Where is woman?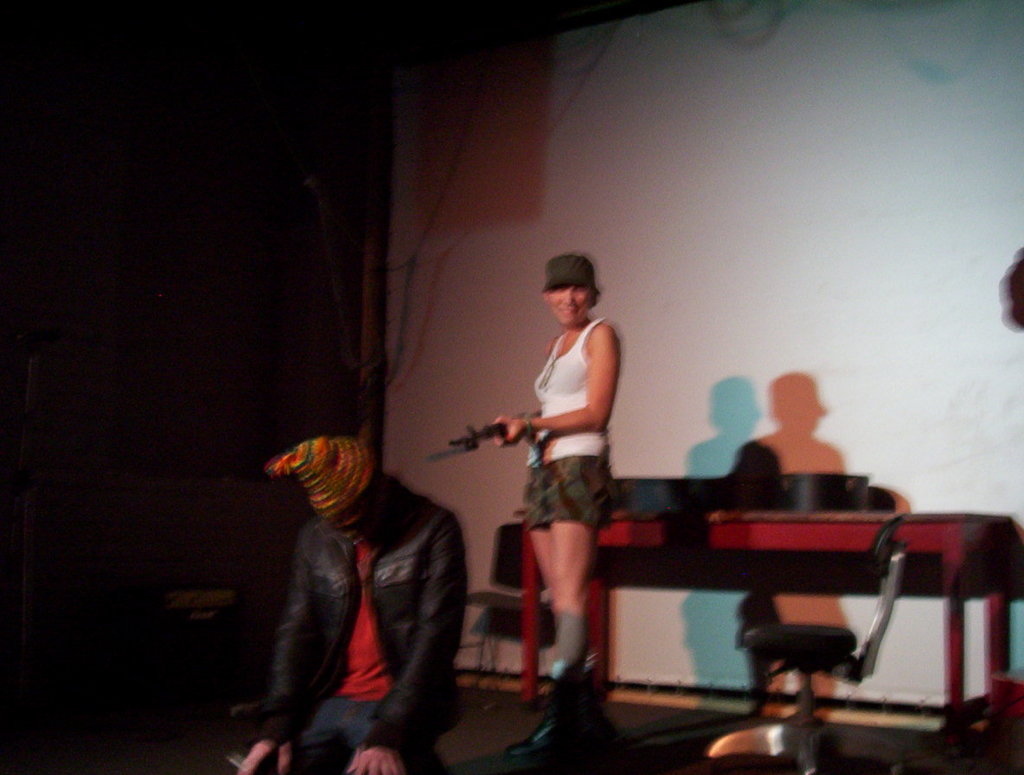
box(479, 242, 645, 729).
